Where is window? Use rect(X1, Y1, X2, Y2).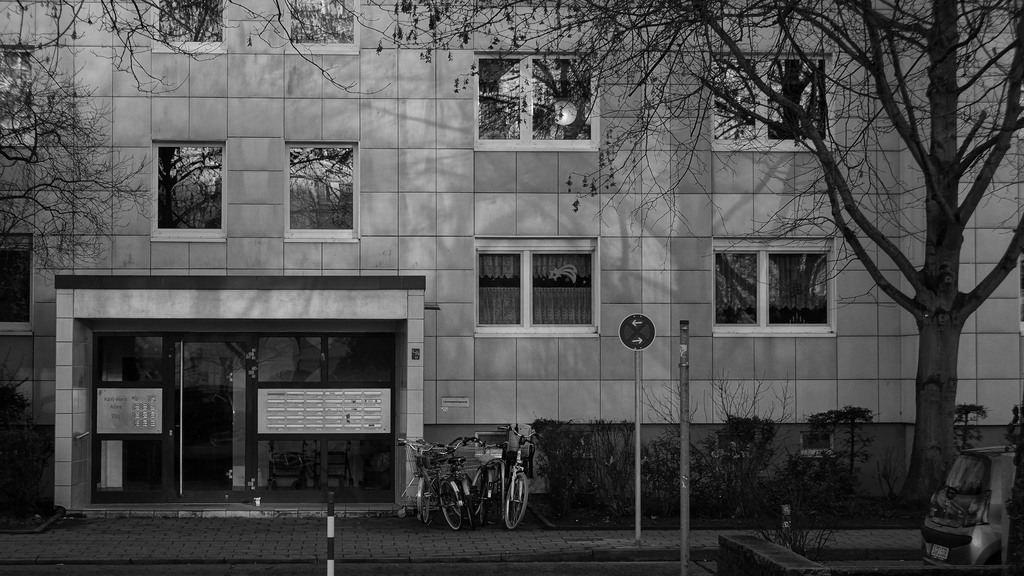
rect(711, 233, 834, 334).
